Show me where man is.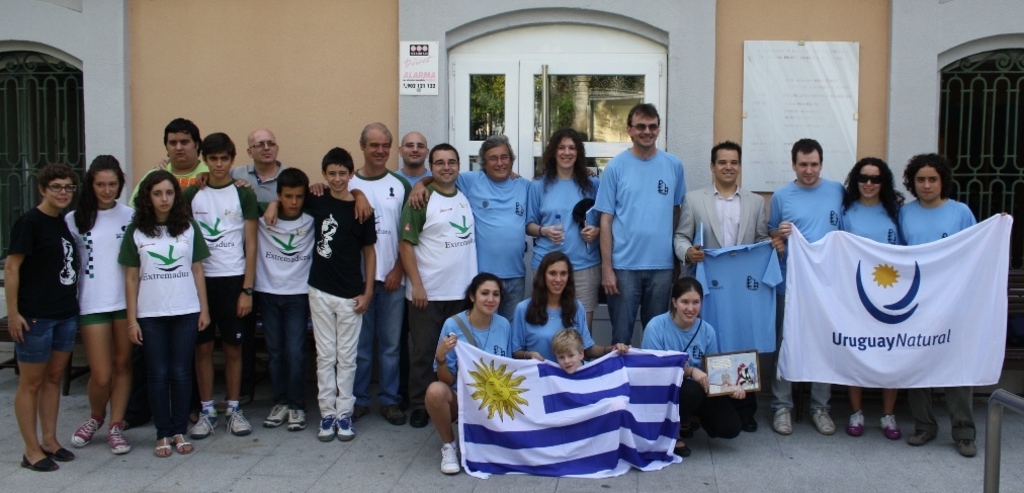
man is at (left=593, top=96, right=692, bottom=352).
